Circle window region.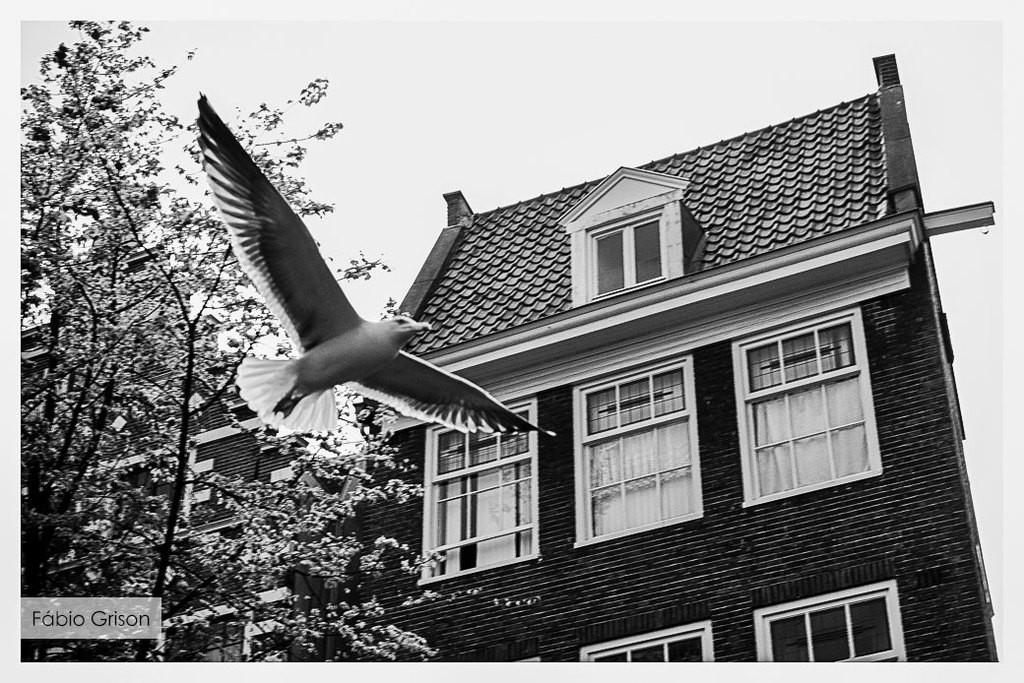
Region: left=567, top=600, right=722, bottom=672.
